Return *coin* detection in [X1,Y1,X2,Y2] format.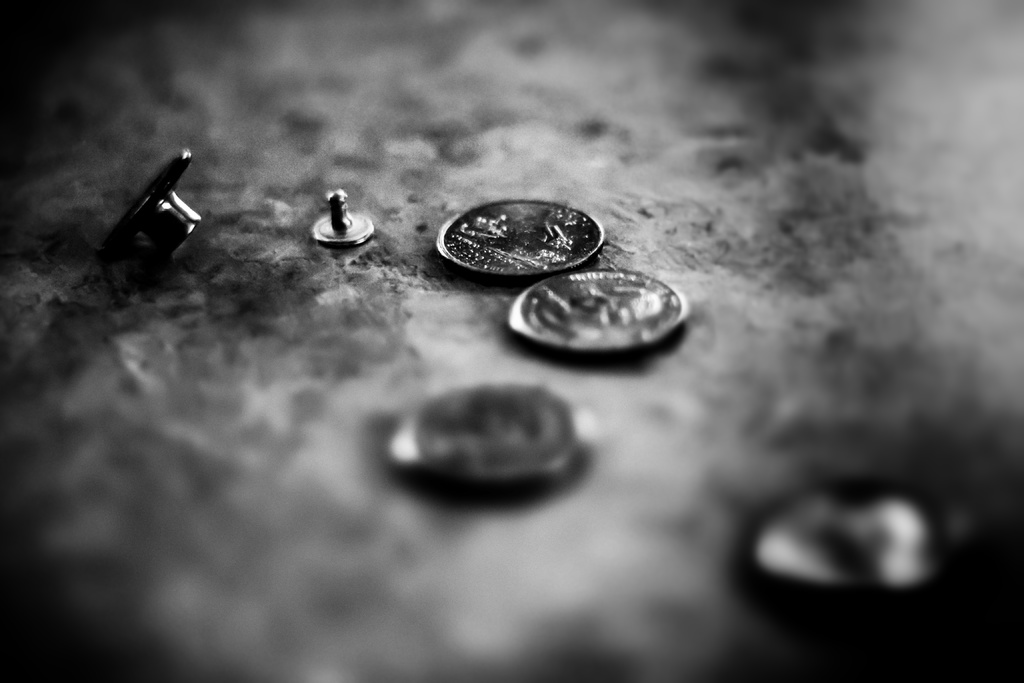
[511,264,695,363].
